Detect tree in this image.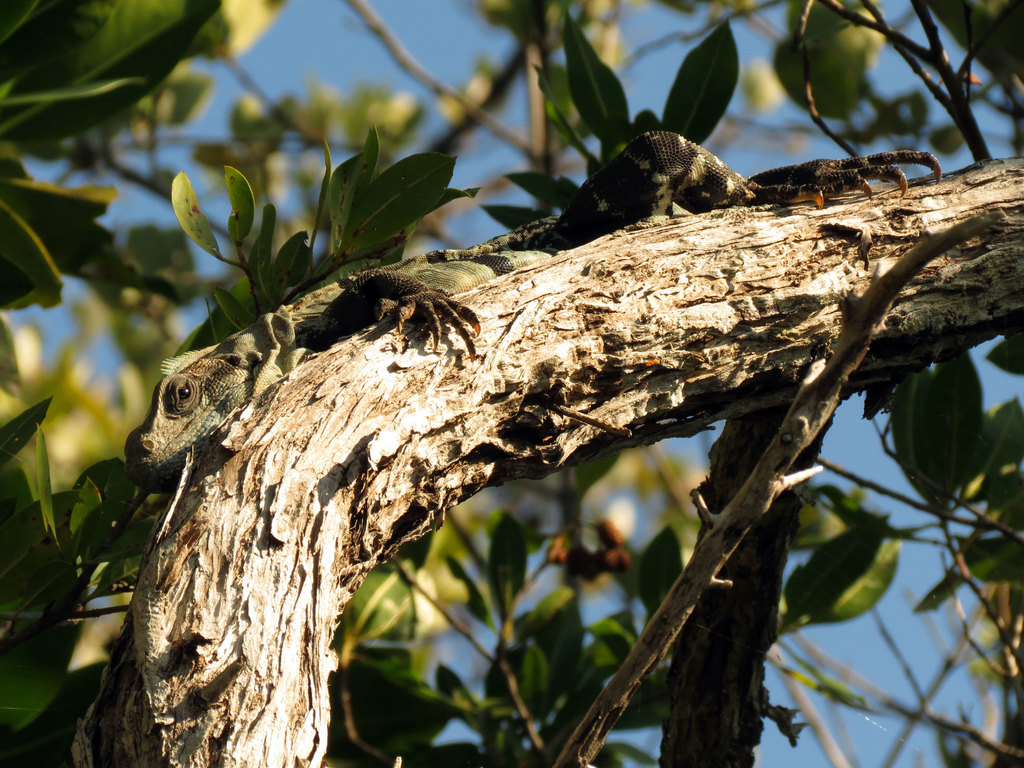
Detection: x1=0 y1=0 x2=1023 y2=767.
